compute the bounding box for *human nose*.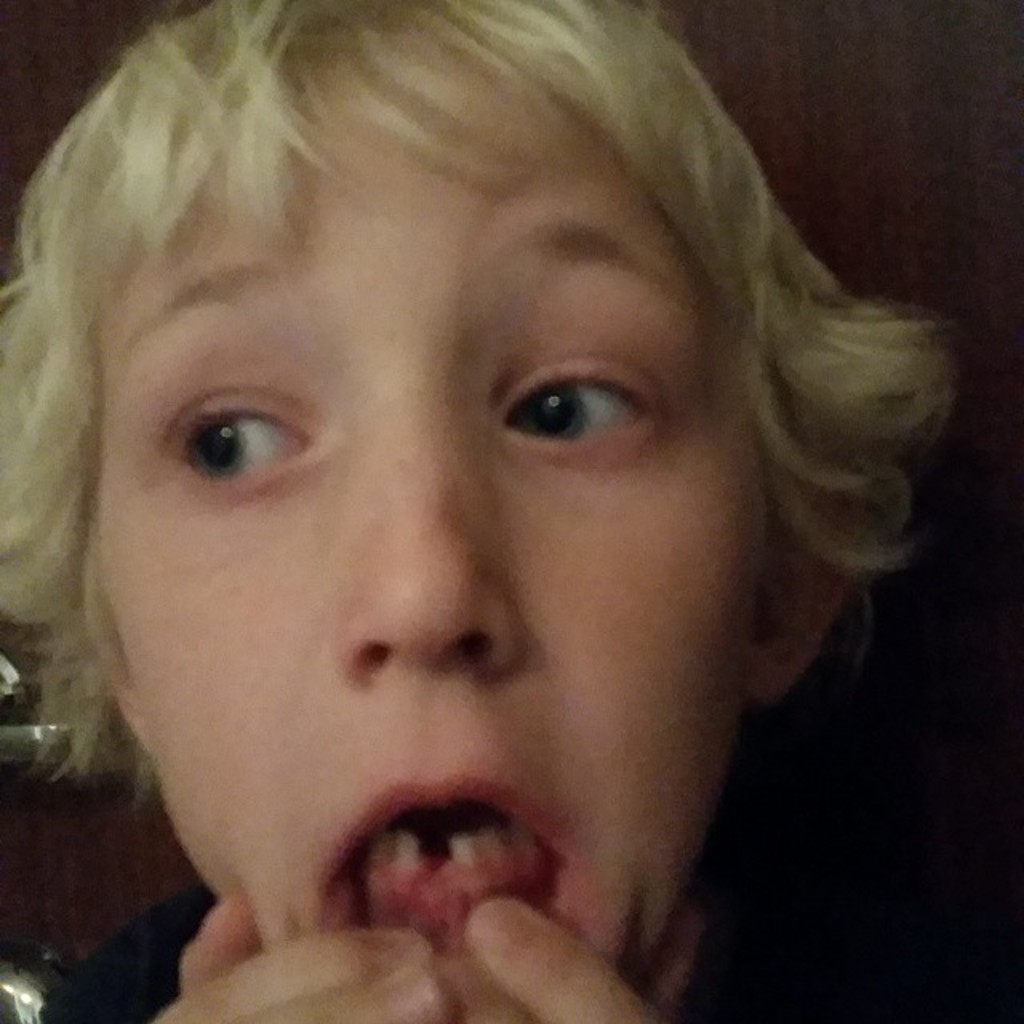
l=338, t=390, r=523, b=680.
